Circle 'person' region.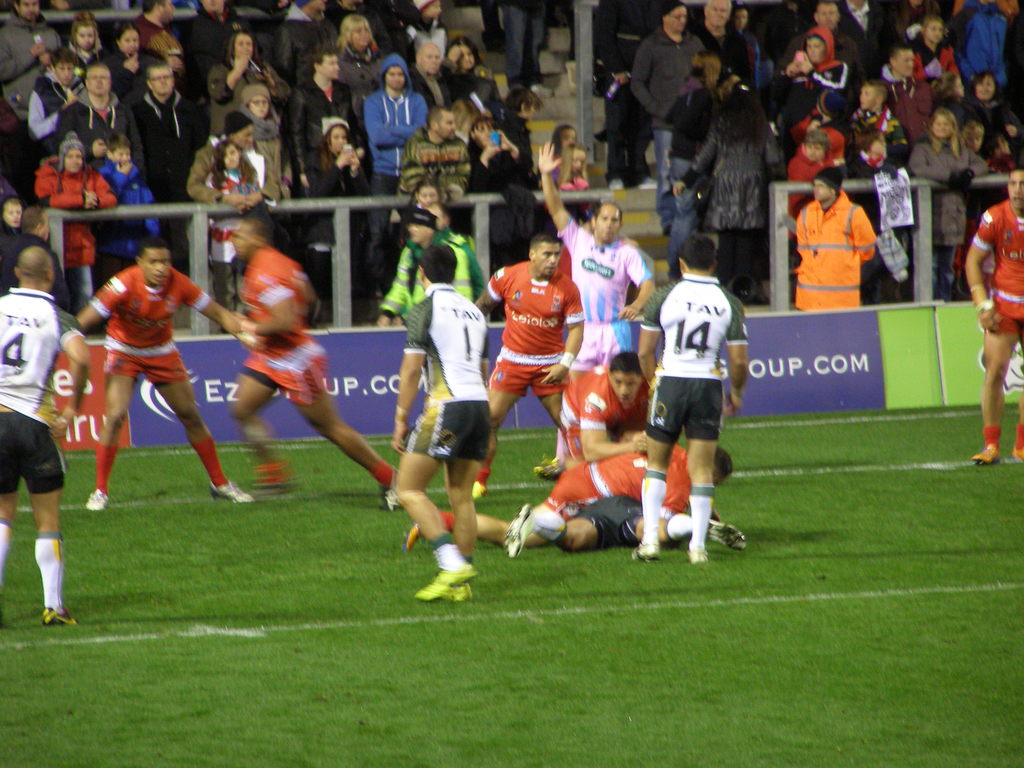
Region: box=[358, 51, 427, 308].
